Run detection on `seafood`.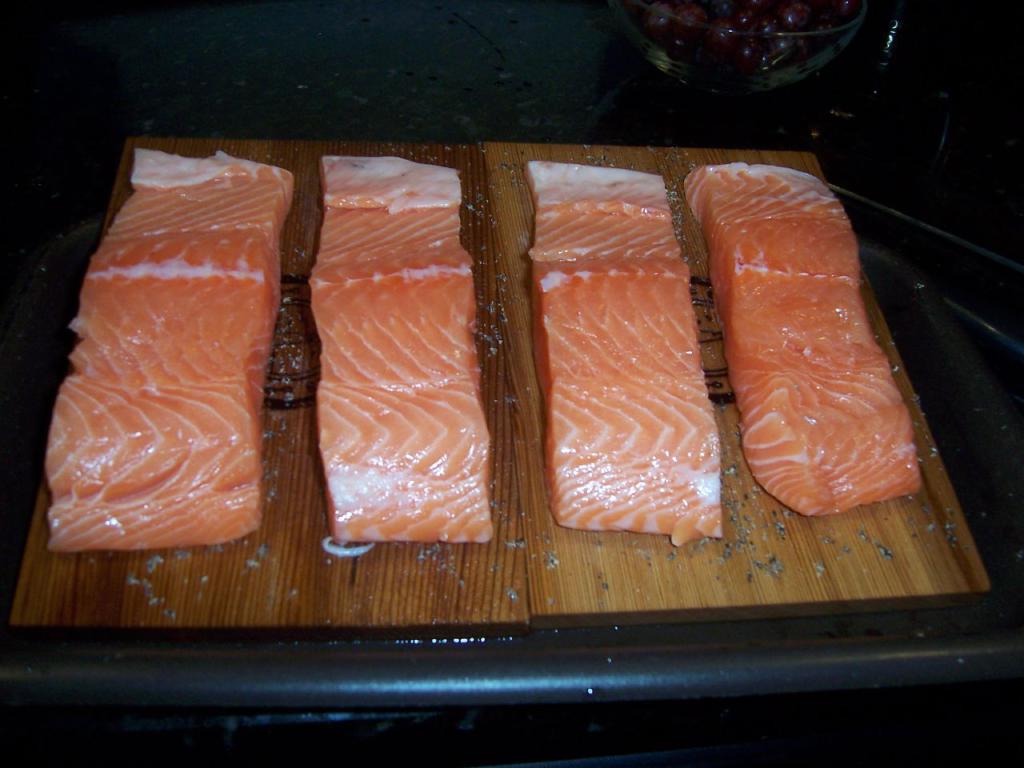
Result: [left=682, top=162, right=922, bottom=518].
